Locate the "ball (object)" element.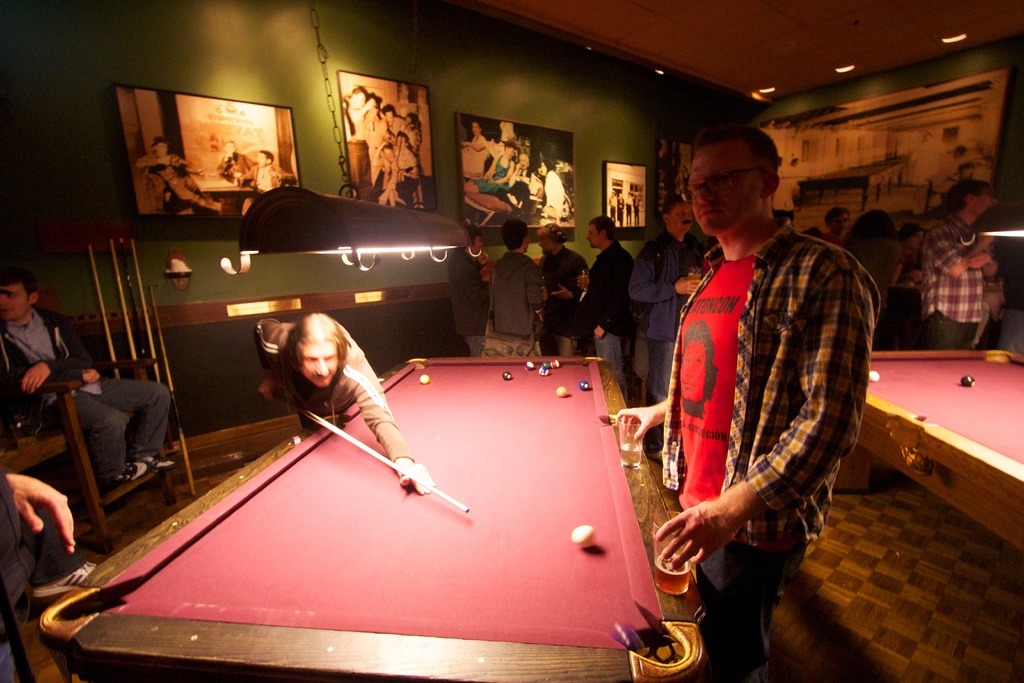
Element bbox: region(959, 375, 975, 388).
